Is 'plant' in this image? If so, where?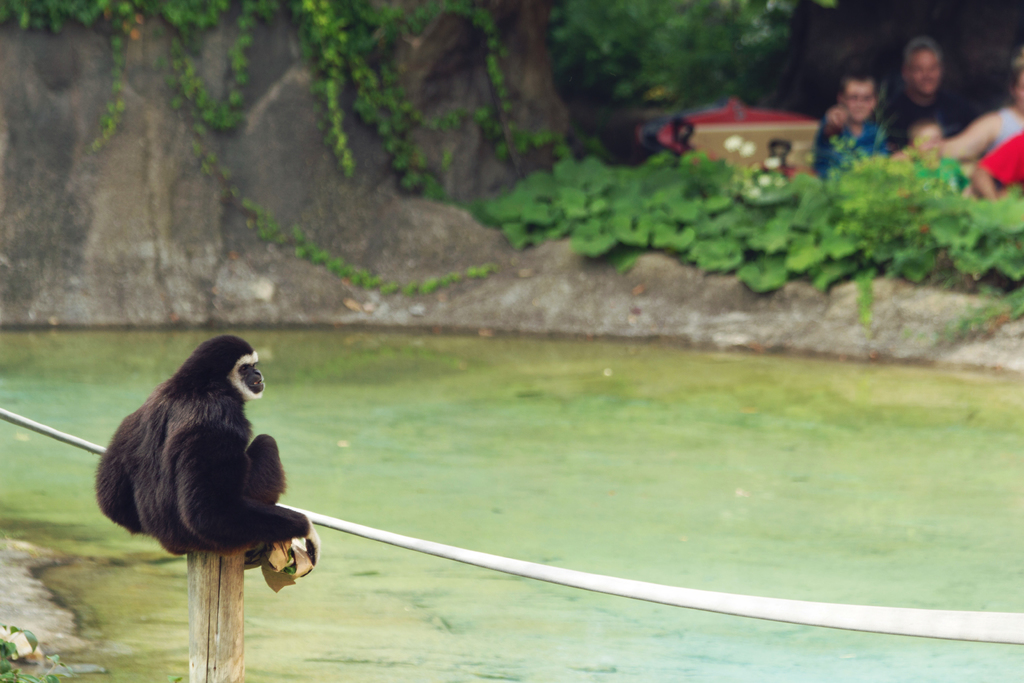
Yes, at {"x1": 0, "y1": 623, "x2": 79, "y2": 682}.
